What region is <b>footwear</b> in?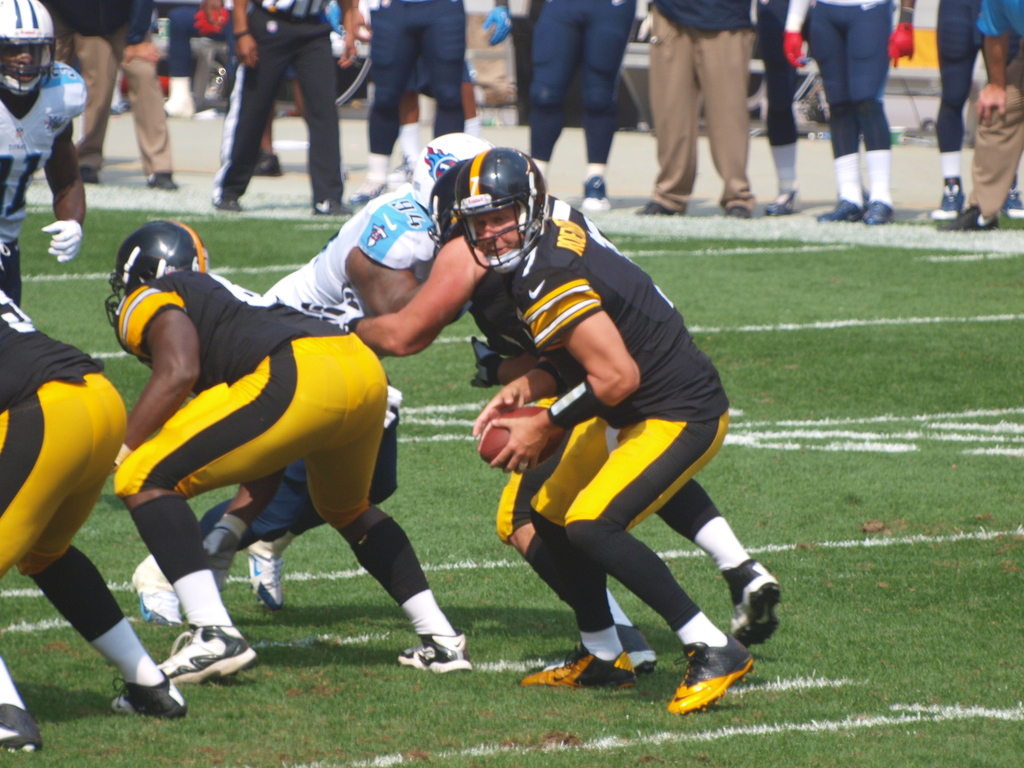
x1=251 y1=154 x2=283 y2=173.
